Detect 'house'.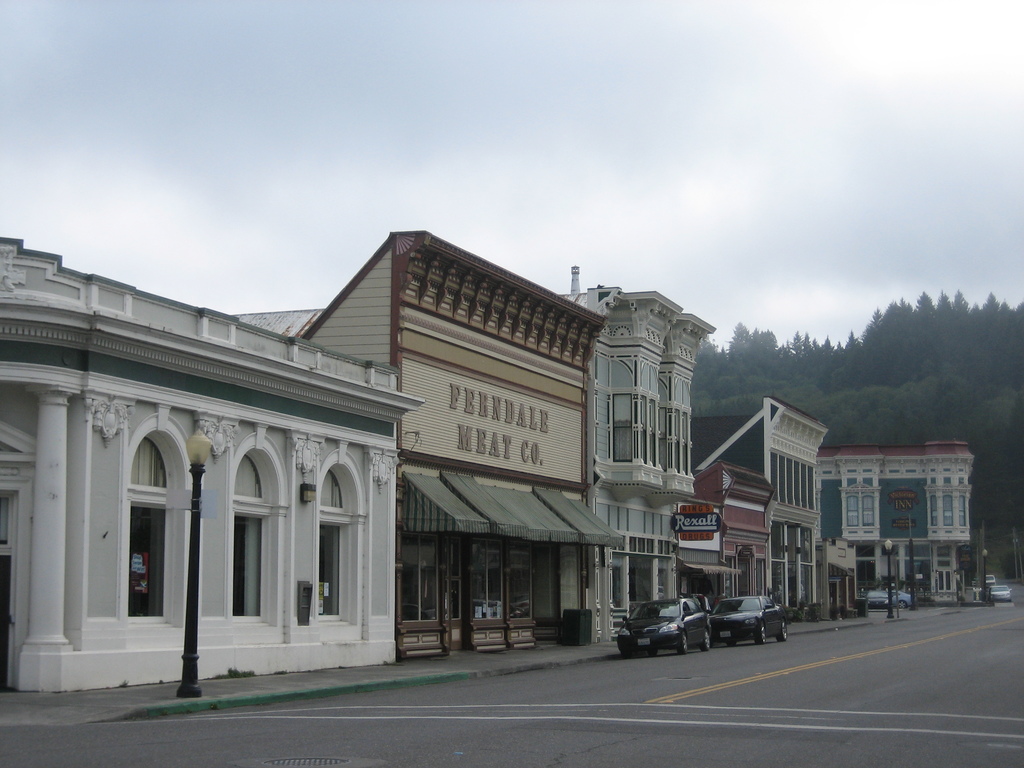
Detected at <bbox>0, 236, 429, 698</bbox>.
